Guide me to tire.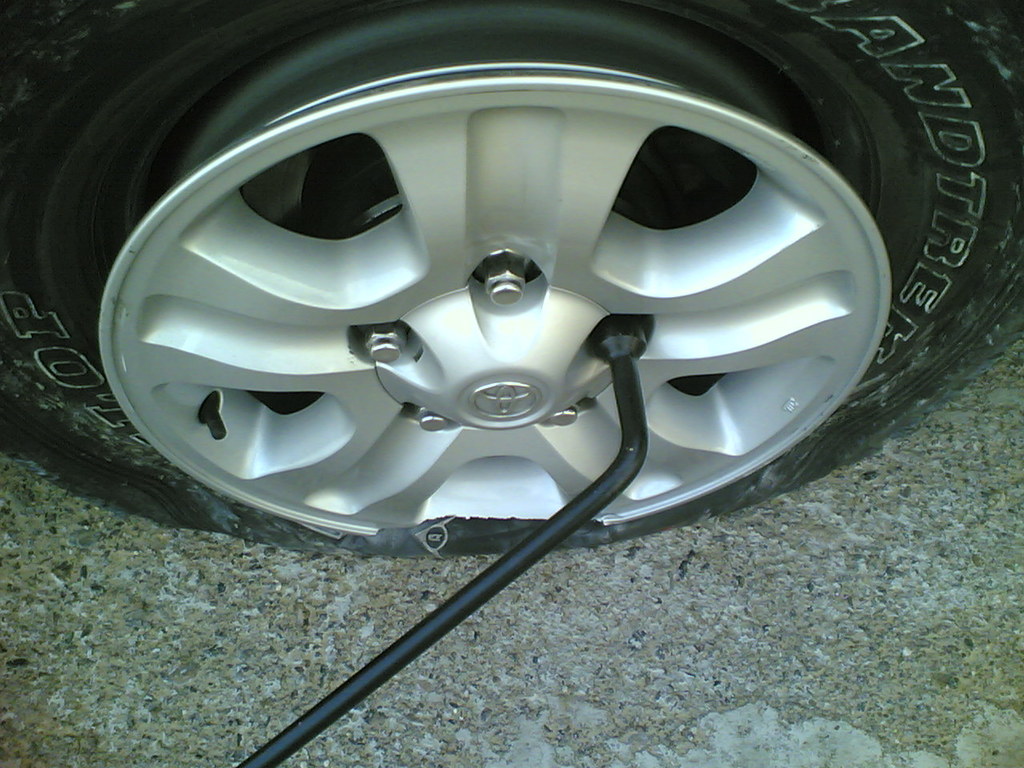
Guidance: (left=0, top=0, right=1023, bottom=534).
